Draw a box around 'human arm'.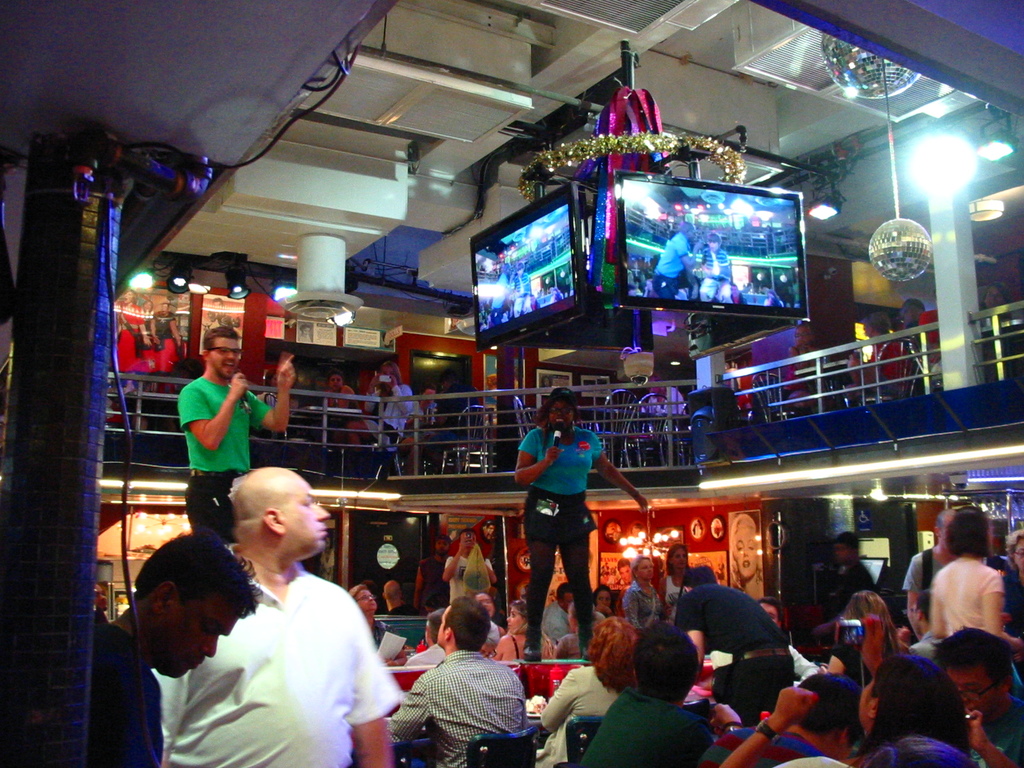
[x1=134, y1=311, x2=149, y2=344].
